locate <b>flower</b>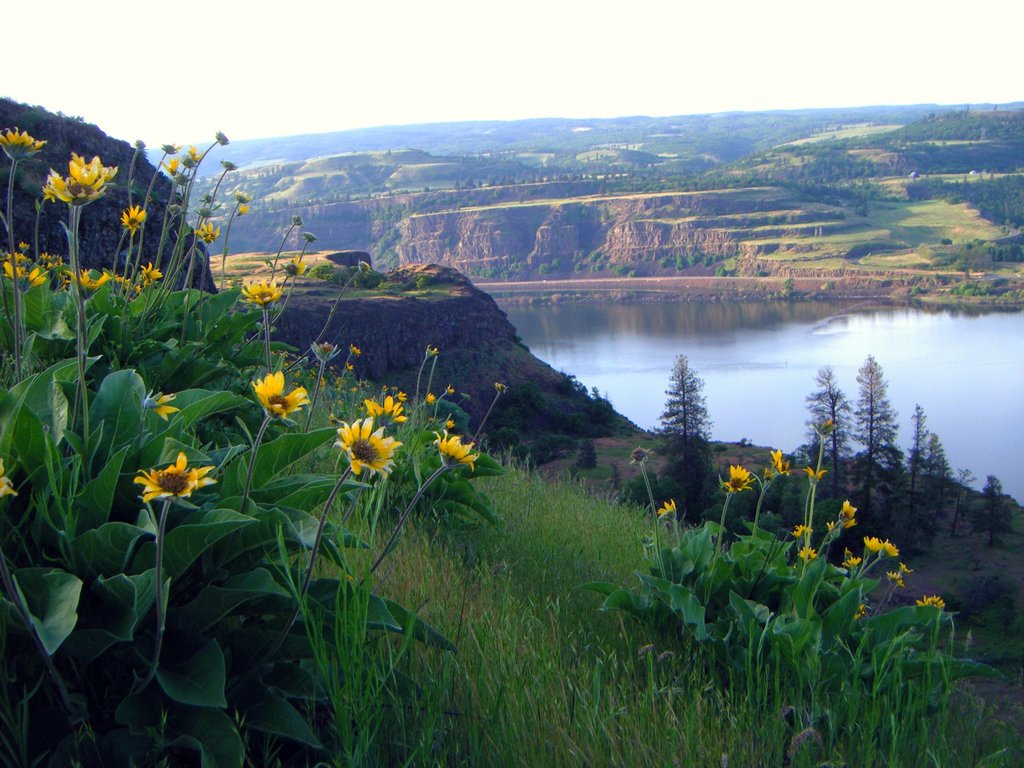
box(126, 451, 211, 511)
